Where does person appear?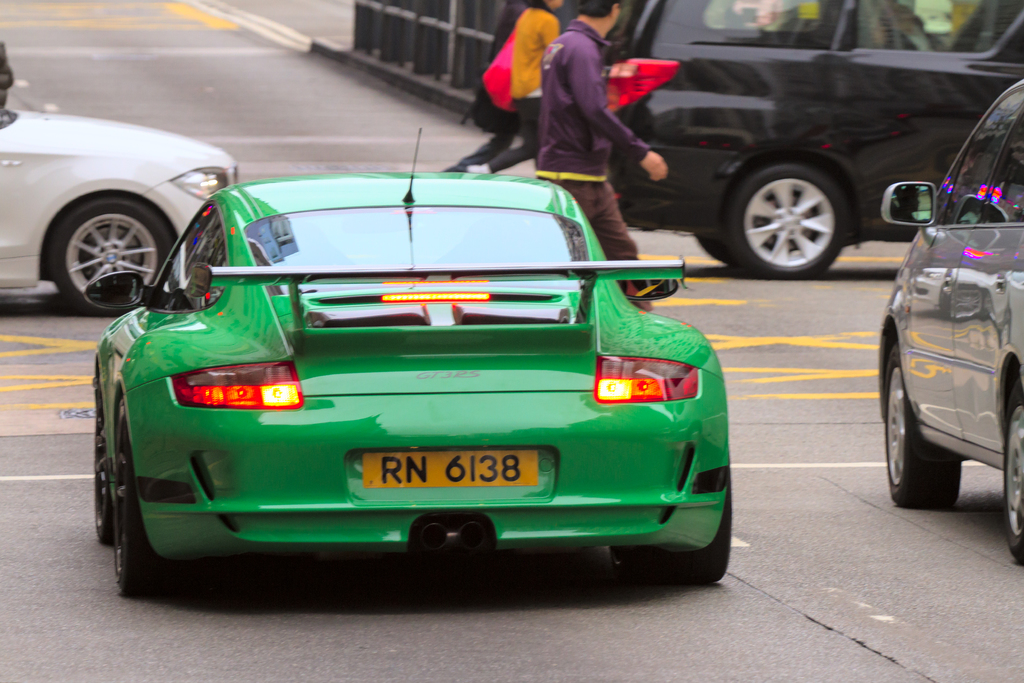
Appears at bbox(447, 0, 524, 172).
